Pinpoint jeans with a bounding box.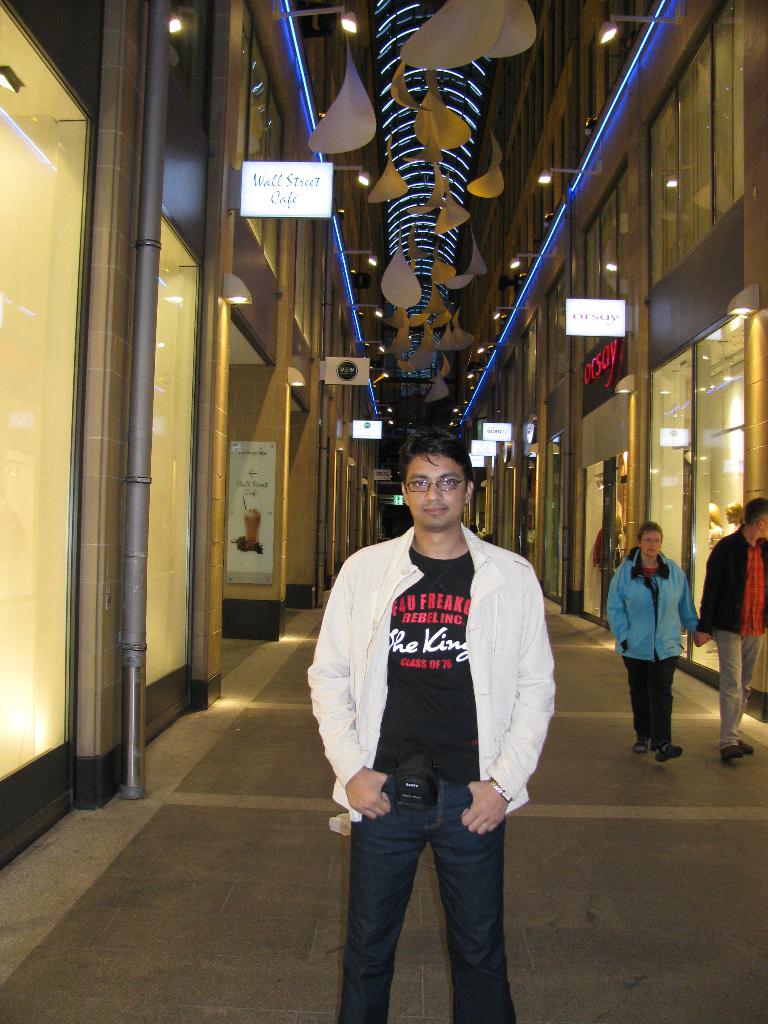
x1=335 y1=783 x2=516 y2=999.
